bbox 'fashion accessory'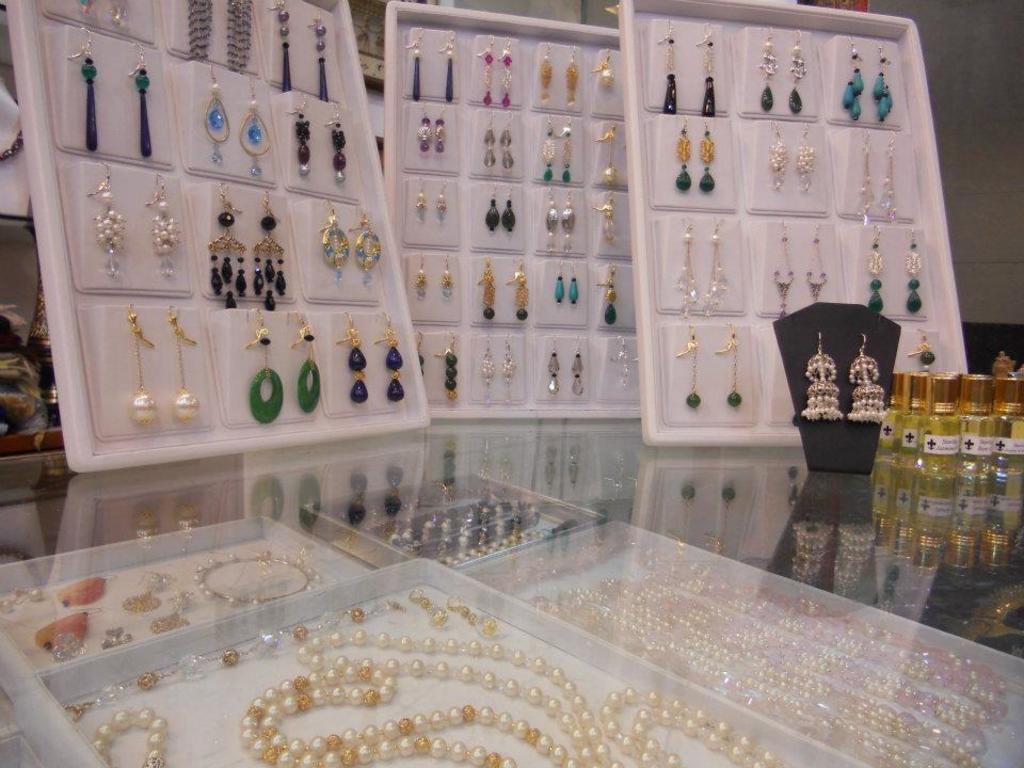
368/314/403/402
